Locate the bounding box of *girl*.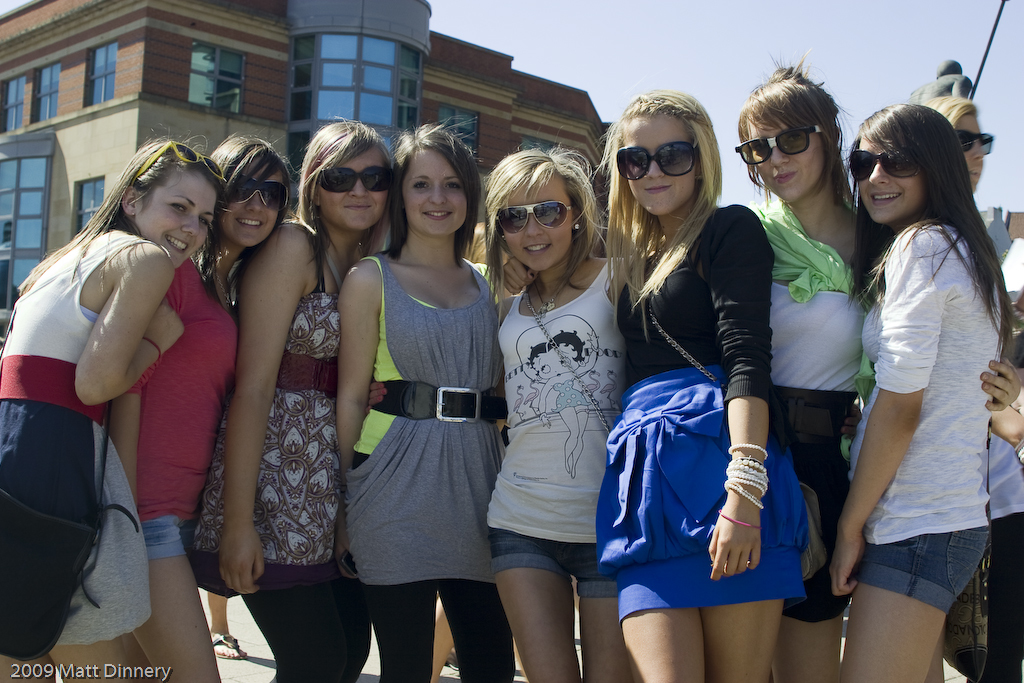
Bounding box: {"left": 187, "top": 105, "right": 394, "bottom": 682}.
